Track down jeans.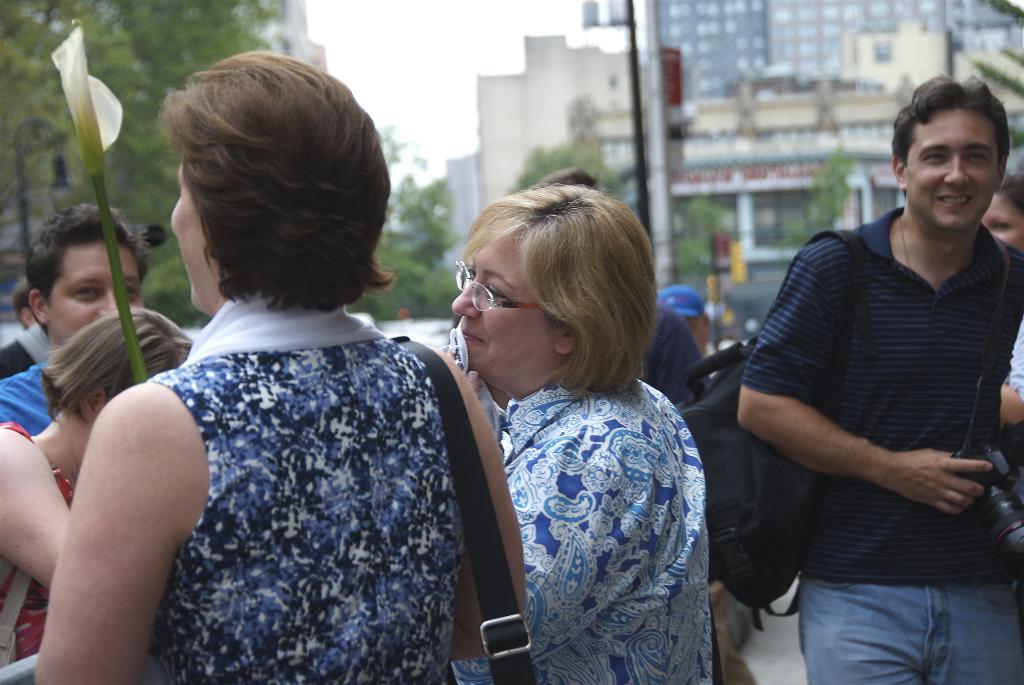
Tracked to bbox(778, 552, 996, 677).
